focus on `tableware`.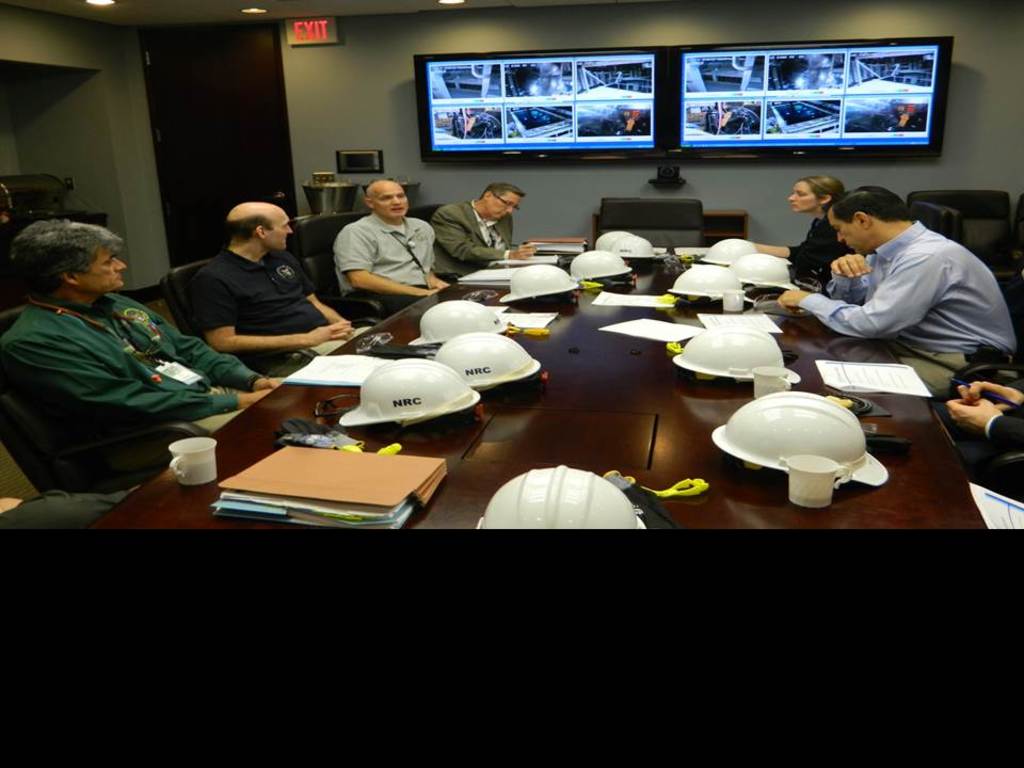
Focused at {"x1": 730, "y1": 394, "x2": 842, "y2": 491}.
